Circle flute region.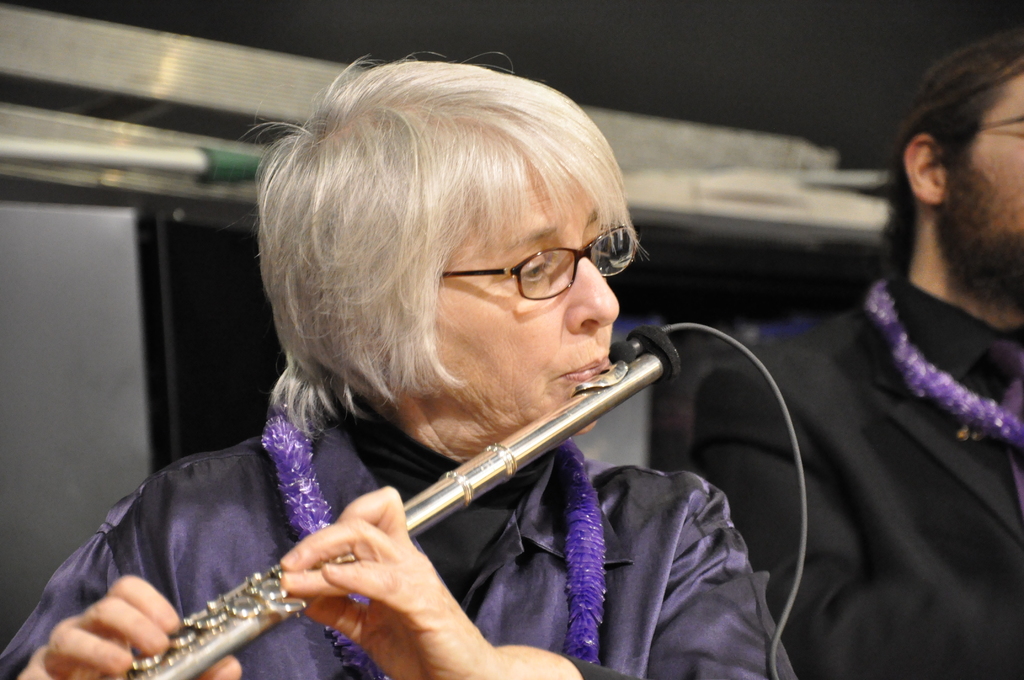
Region: [left=115, top=343, right=681, bottom=679].
